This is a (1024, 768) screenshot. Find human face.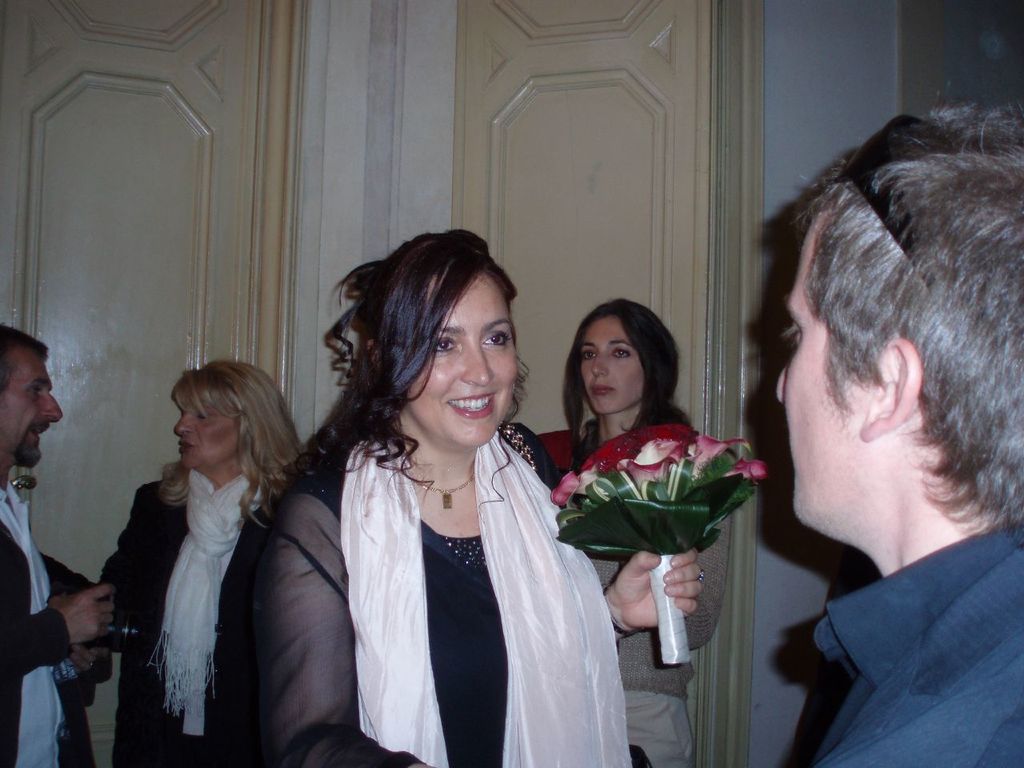
Bounding box: (177,402,238,469).
